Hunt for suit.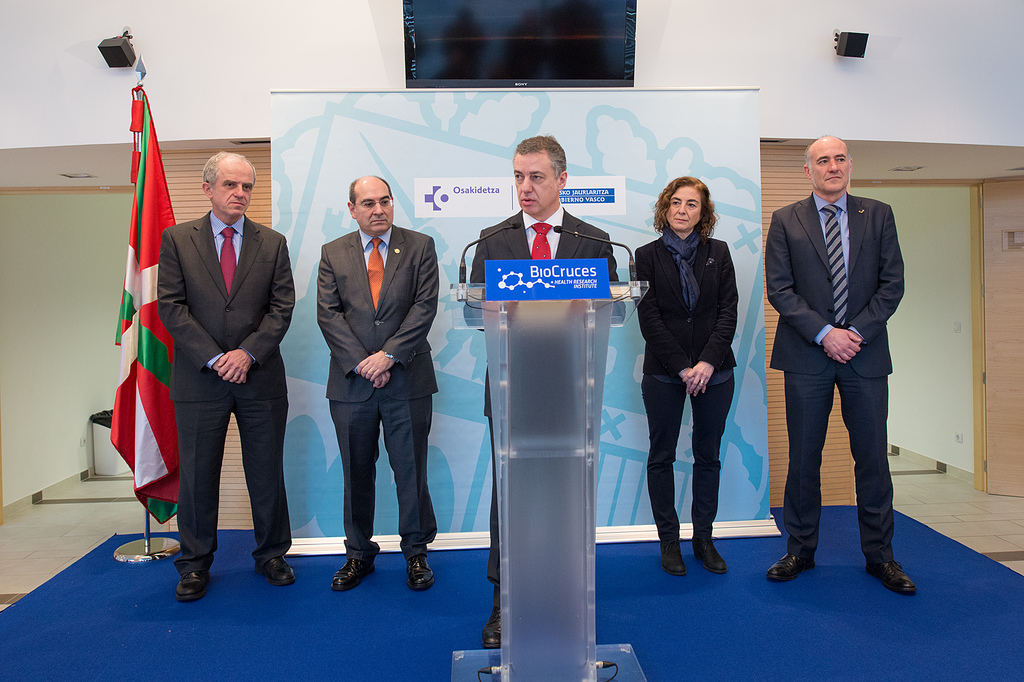
Hunted down at [159,207,296,575].
